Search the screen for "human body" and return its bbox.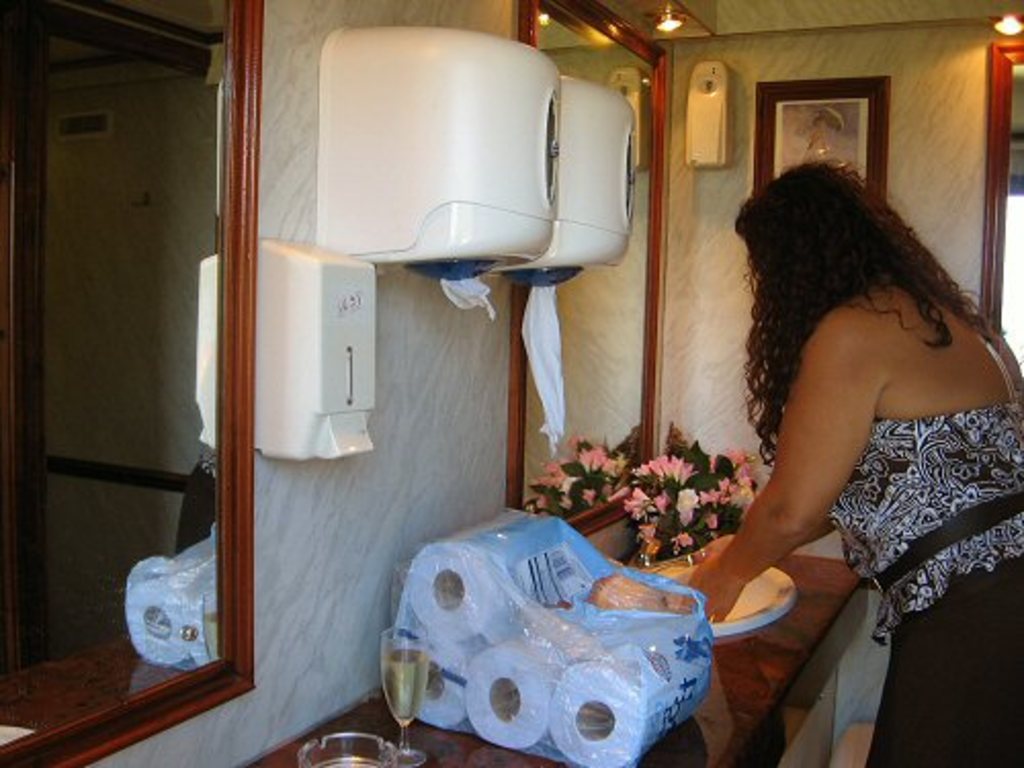
Found: l=694, t=160, r=1022, b=766.
